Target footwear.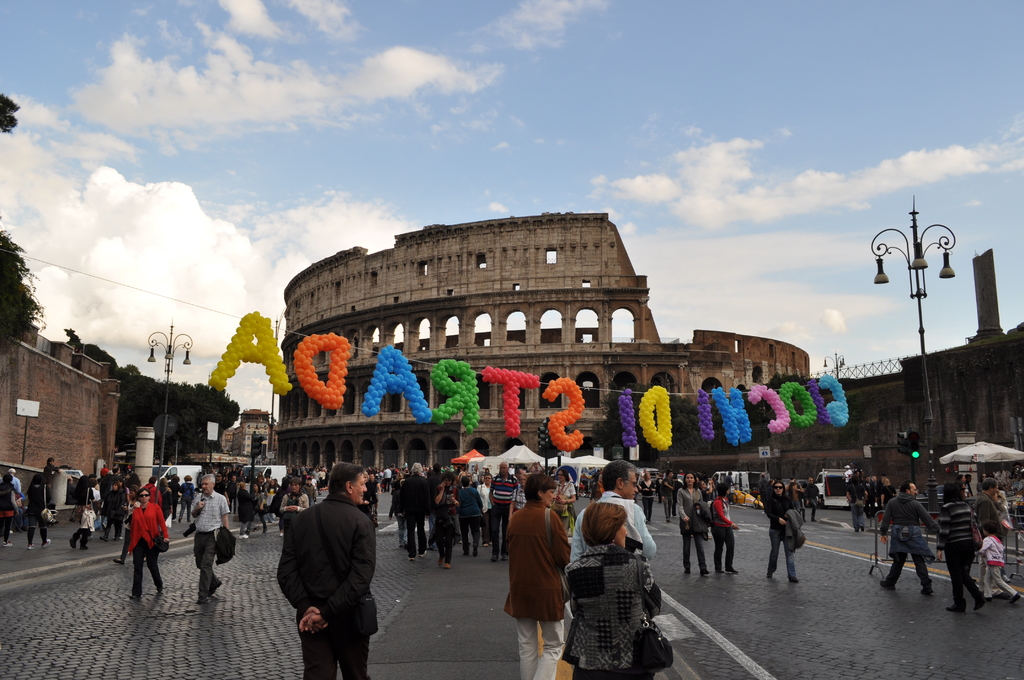
Target region: Rect(129, 595, 141, 597).
